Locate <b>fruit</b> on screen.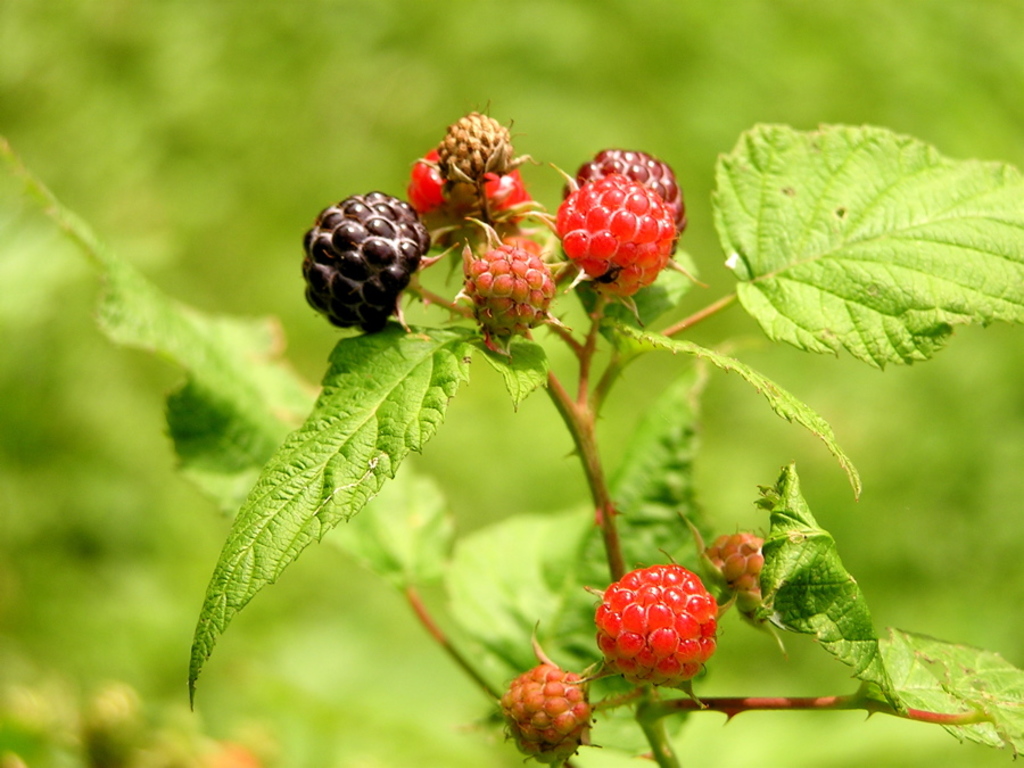
On screen at 563/149/687/253.
